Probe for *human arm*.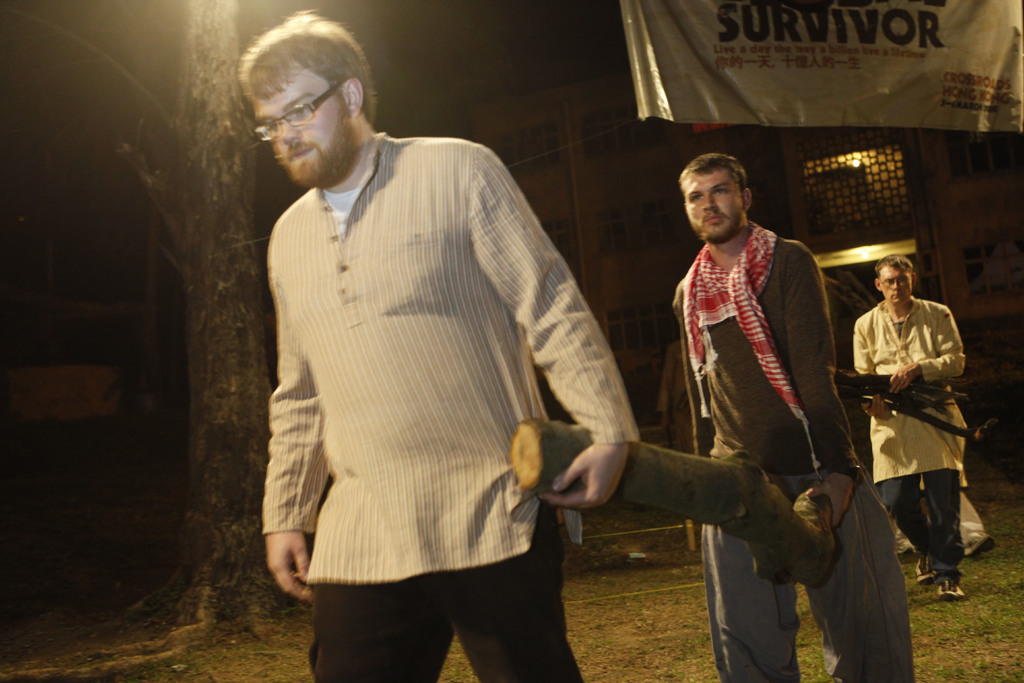
Probe result: bbox=[851, 332, 886, 417].
